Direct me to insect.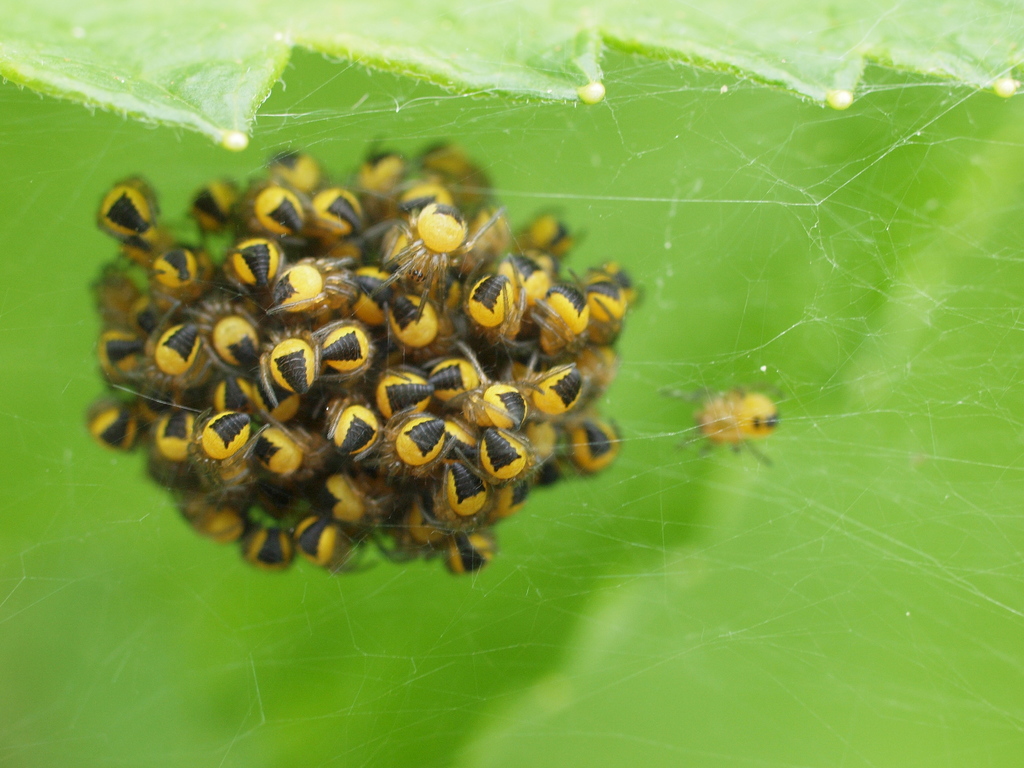
Direction: 490, 253, 554, 316.
